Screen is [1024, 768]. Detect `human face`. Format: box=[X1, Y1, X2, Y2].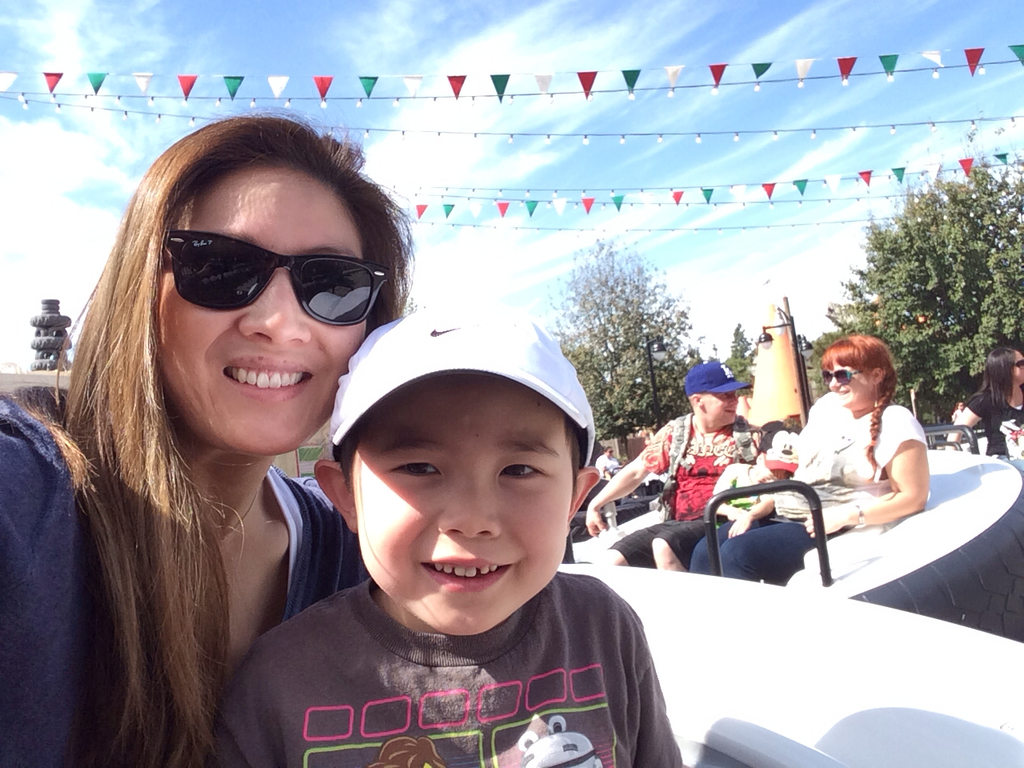
box=[145, 178, 377, 469].
